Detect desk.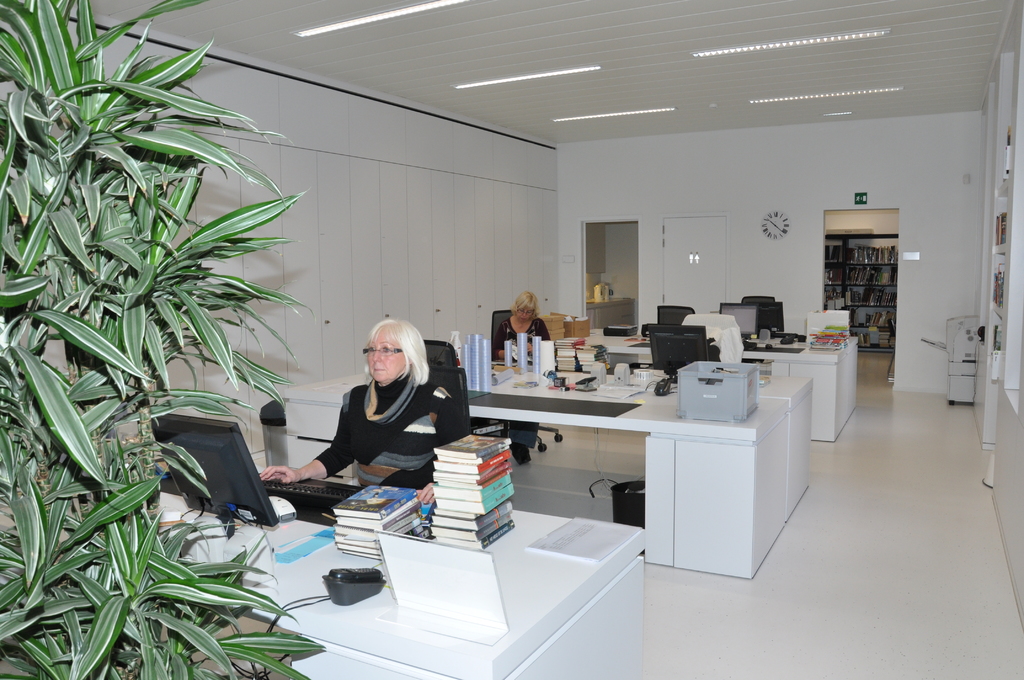
Detected at <box>271,340,811,570</box>.
